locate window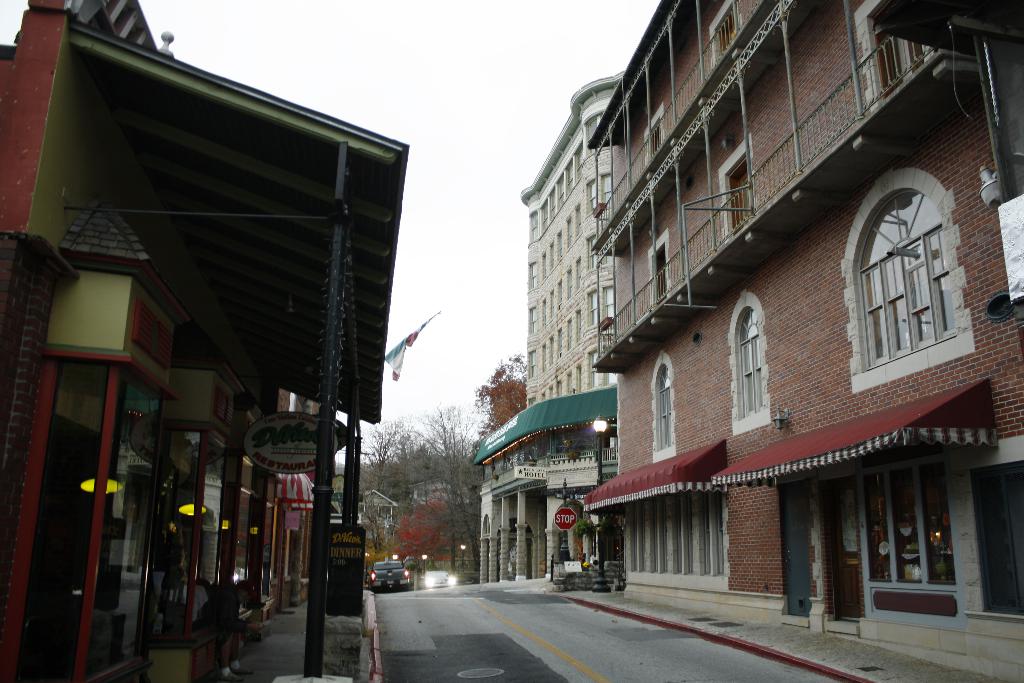
<region>540, 258, 546, 273</region>
